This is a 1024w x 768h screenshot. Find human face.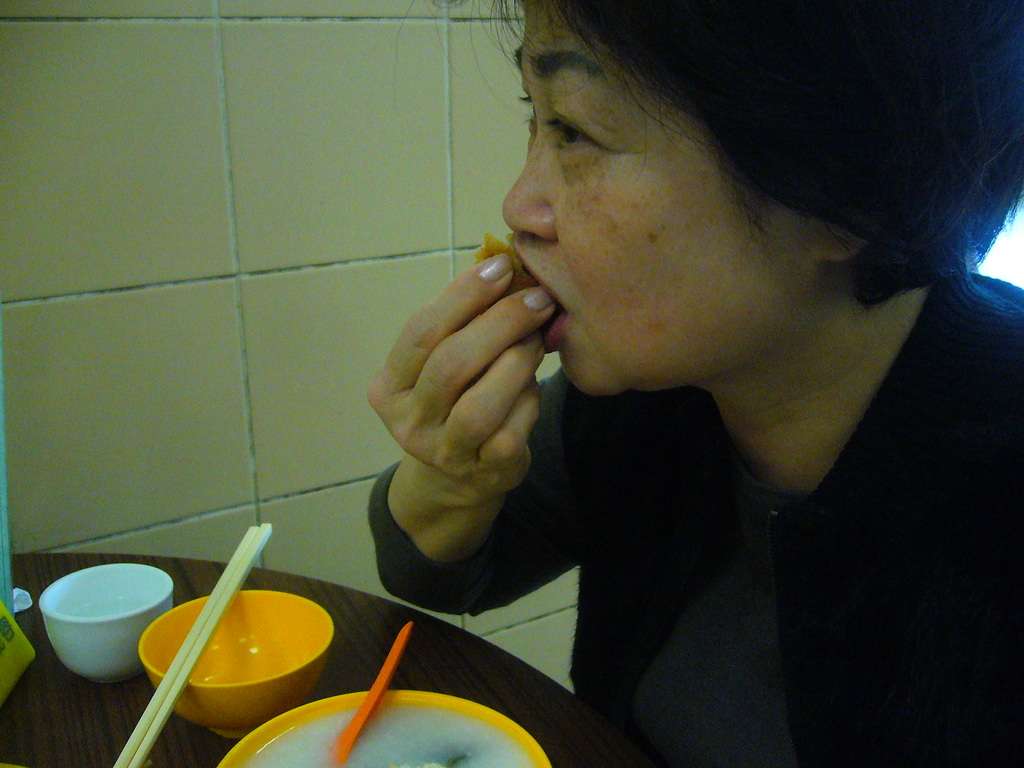
Bounding box: box=[506, 8, 782, 399].
